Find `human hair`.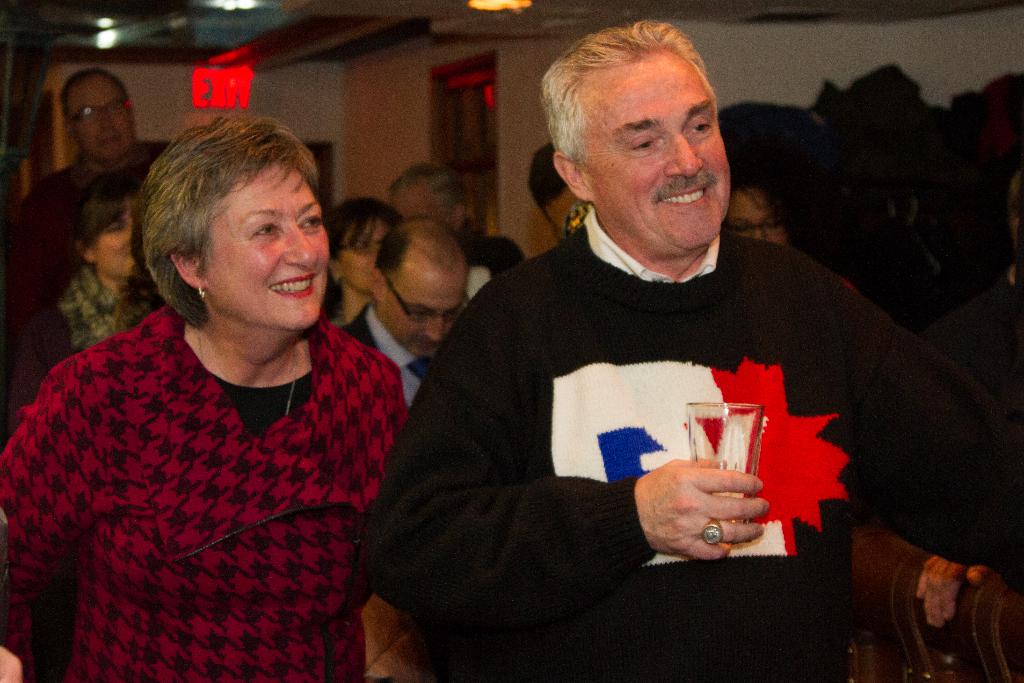
(x1=74, y1=164, x2=147, y2=259).
